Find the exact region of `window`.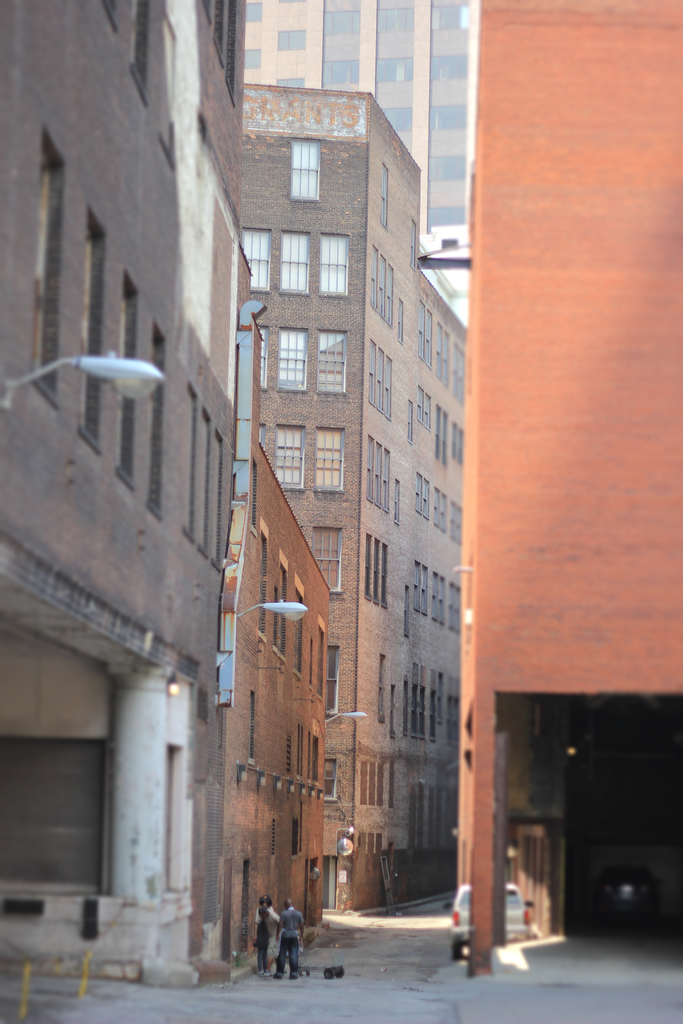
Exact region: detection(429, 54, 466, 78).
